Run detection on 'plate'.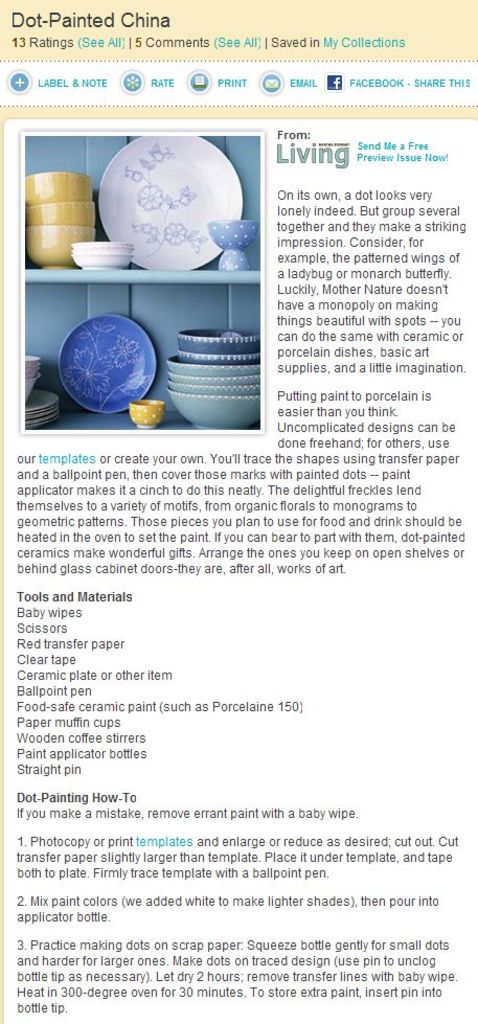
Result: <box>93,139,248,272</box>.
